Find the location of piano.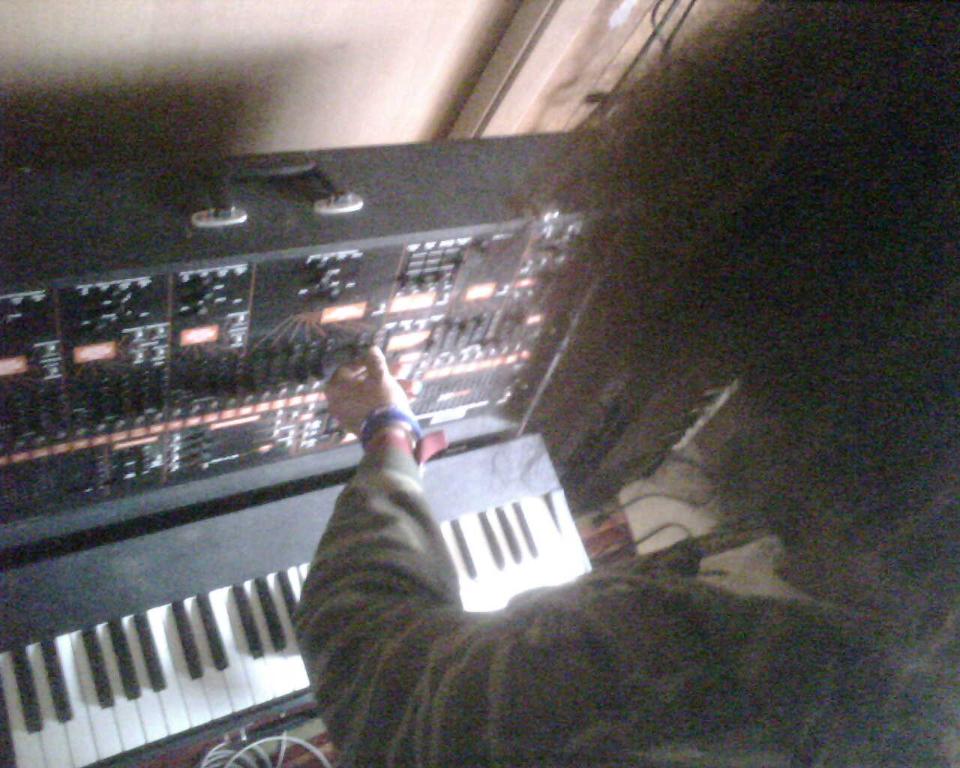
Location: detection(0, 131, 594, 767).
